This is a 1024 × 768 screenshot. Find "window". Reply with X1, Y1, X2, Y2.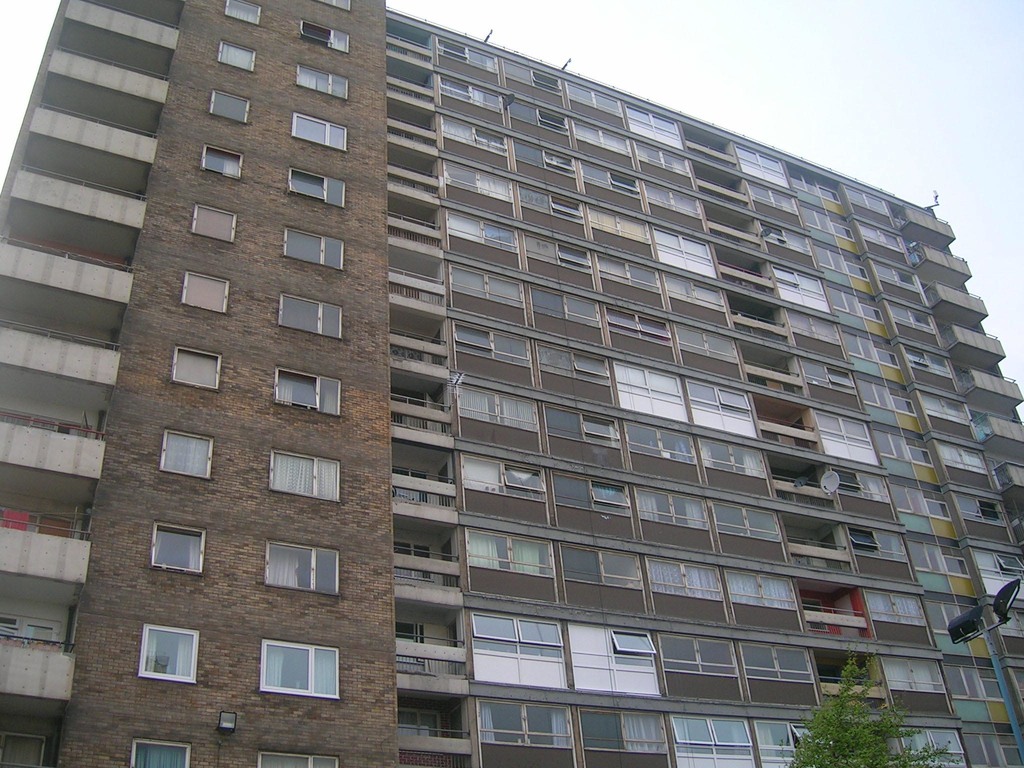
280, 374, 346, 422.
